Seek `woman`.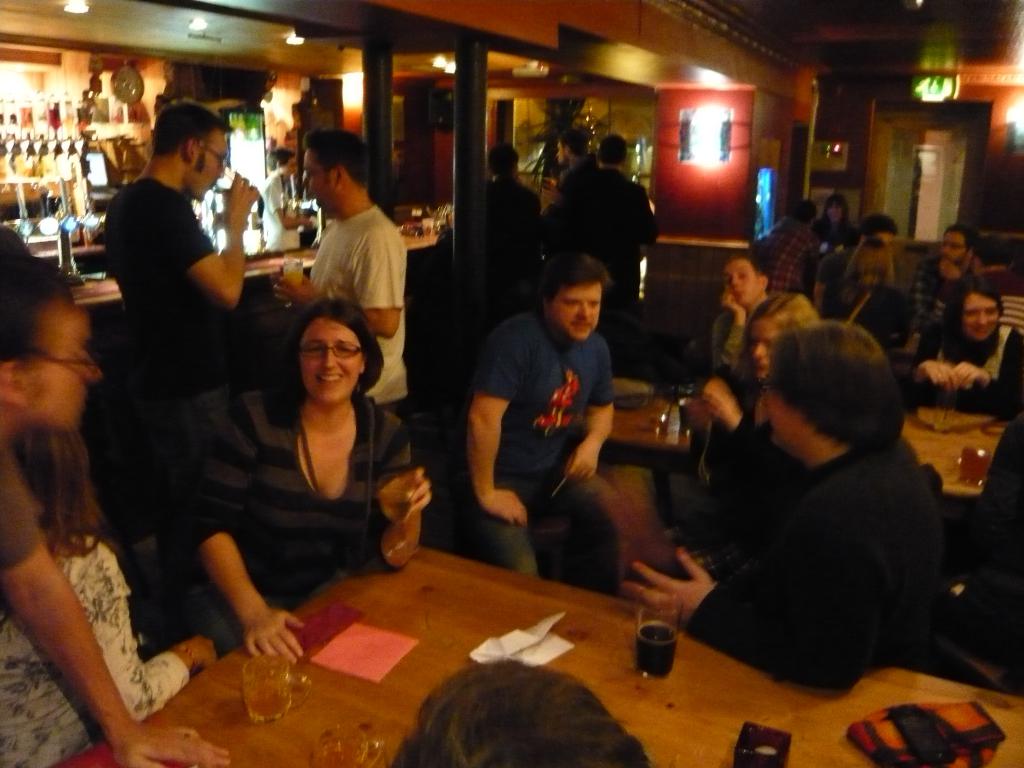
BBox(912, 276, 1023, 415).
